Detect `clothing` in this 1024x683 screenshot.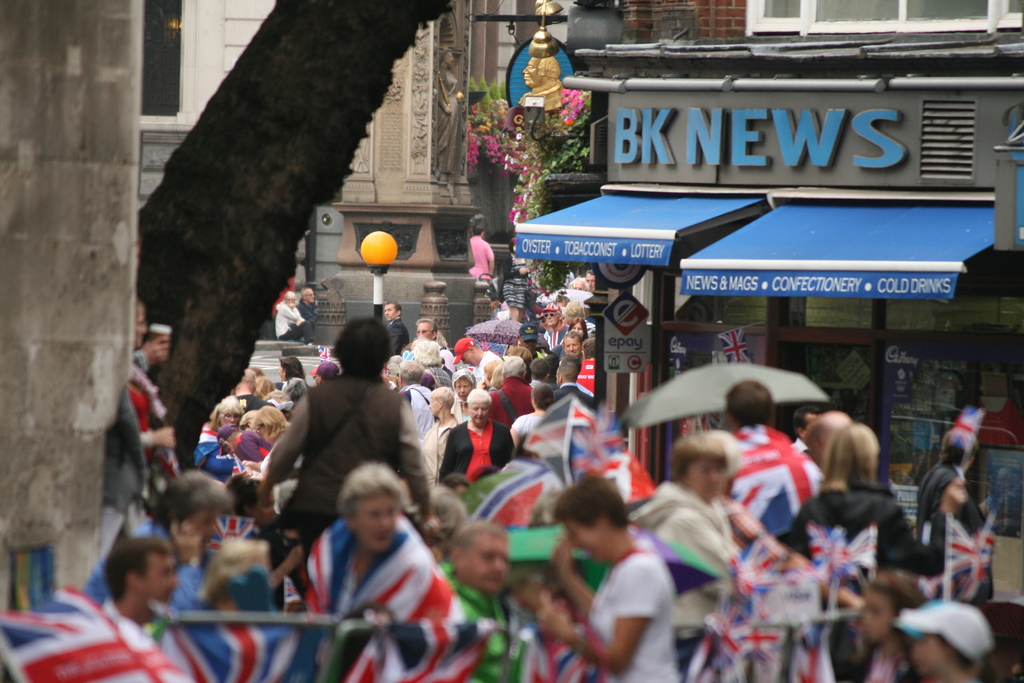
Detection: {"left": 303, "top": 299, "right": 316, "bottom": 340}.
